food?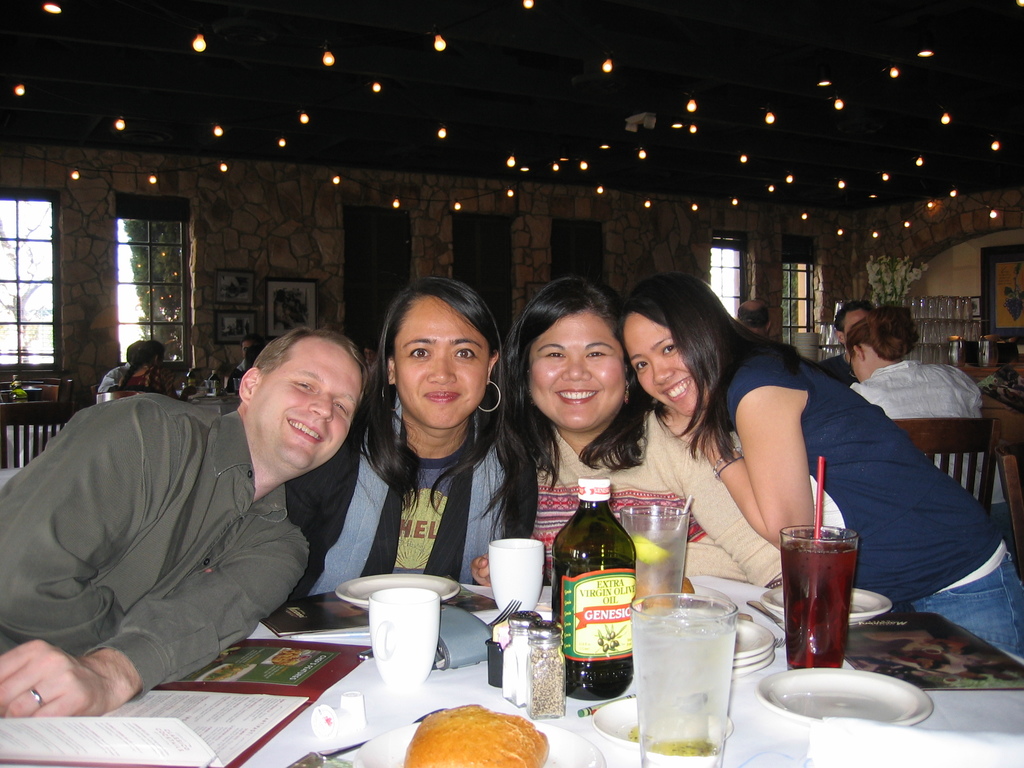
[205,668,244,679]
